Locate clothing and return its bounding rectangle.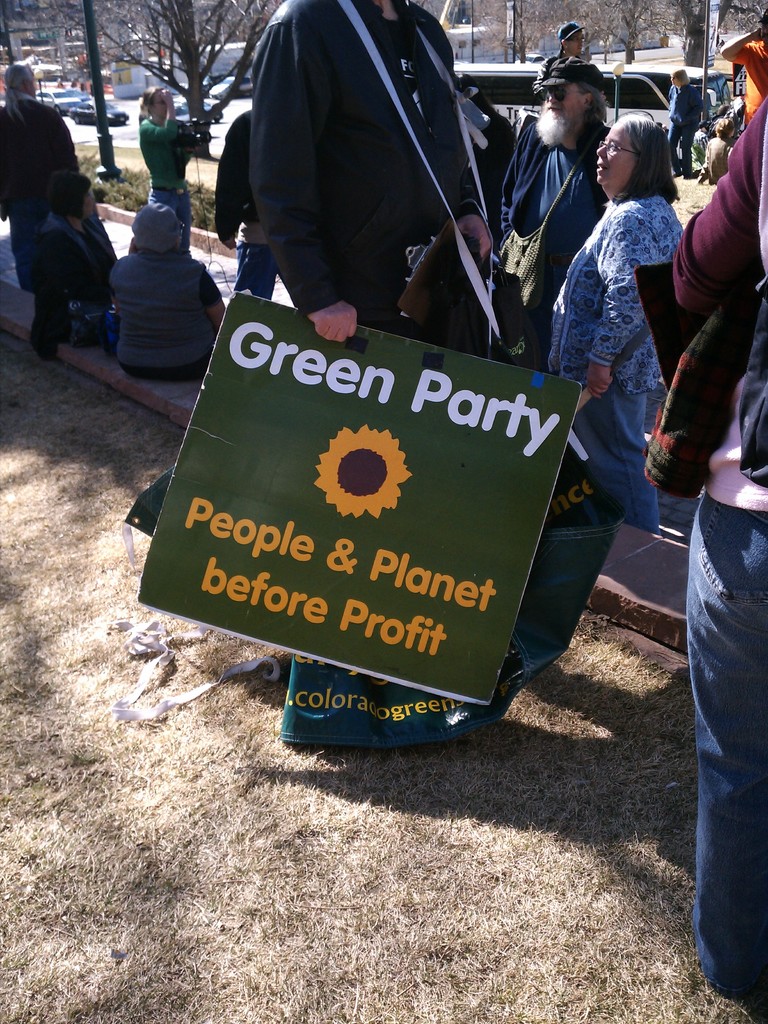
699, 138, 728, 185.
